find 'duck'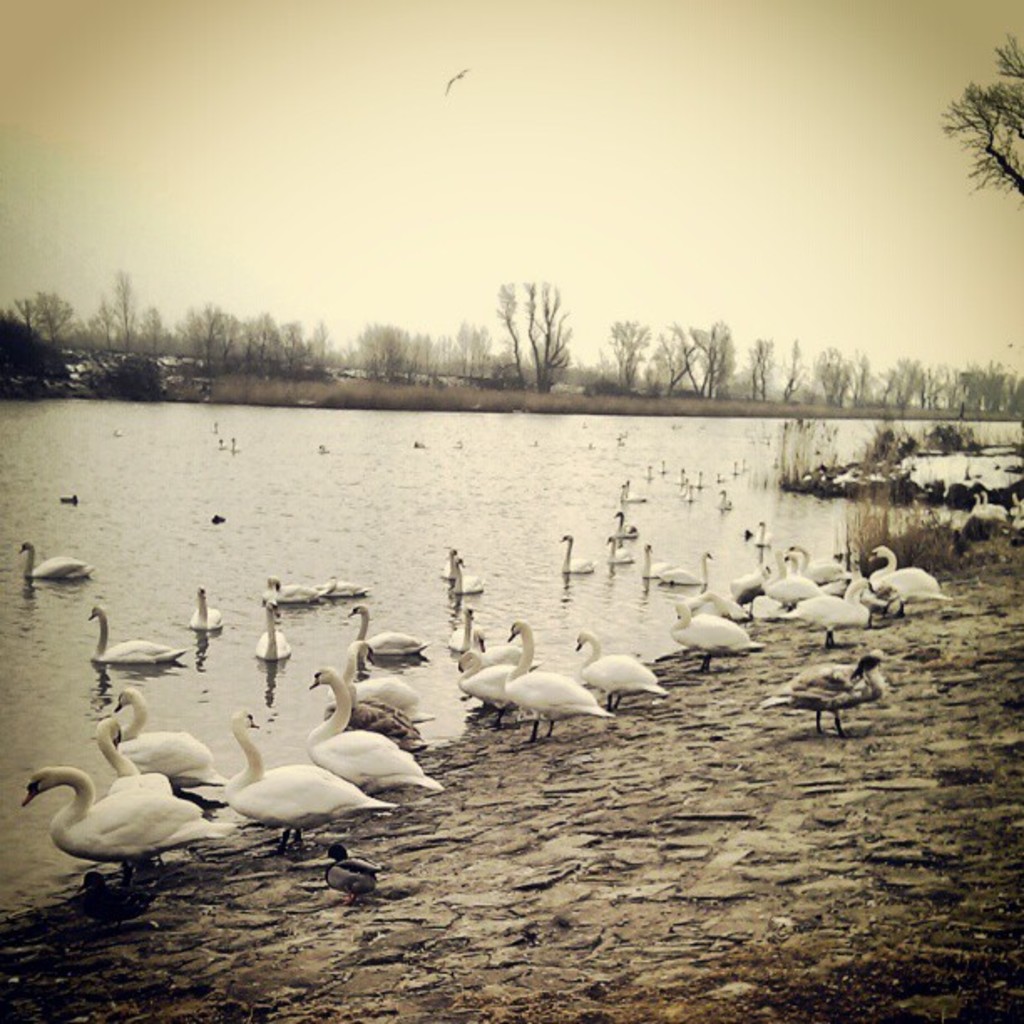
locate(505, 617, 609, 745)
